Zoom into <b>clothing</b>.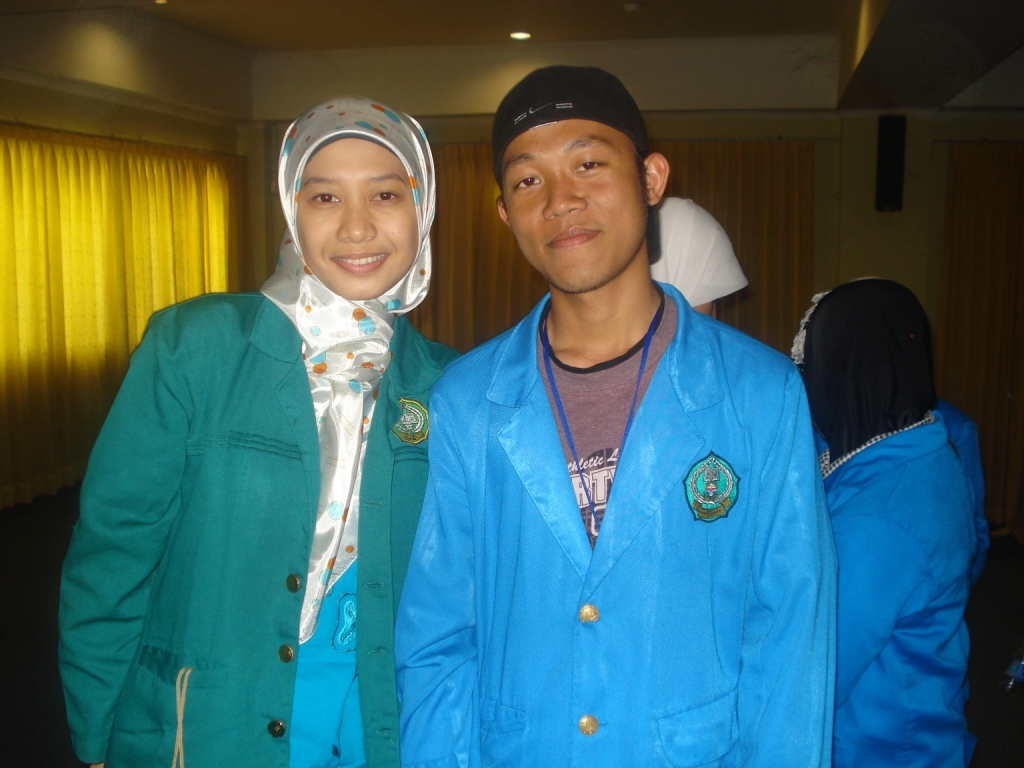
Zoom target: (390,268,840,767).
